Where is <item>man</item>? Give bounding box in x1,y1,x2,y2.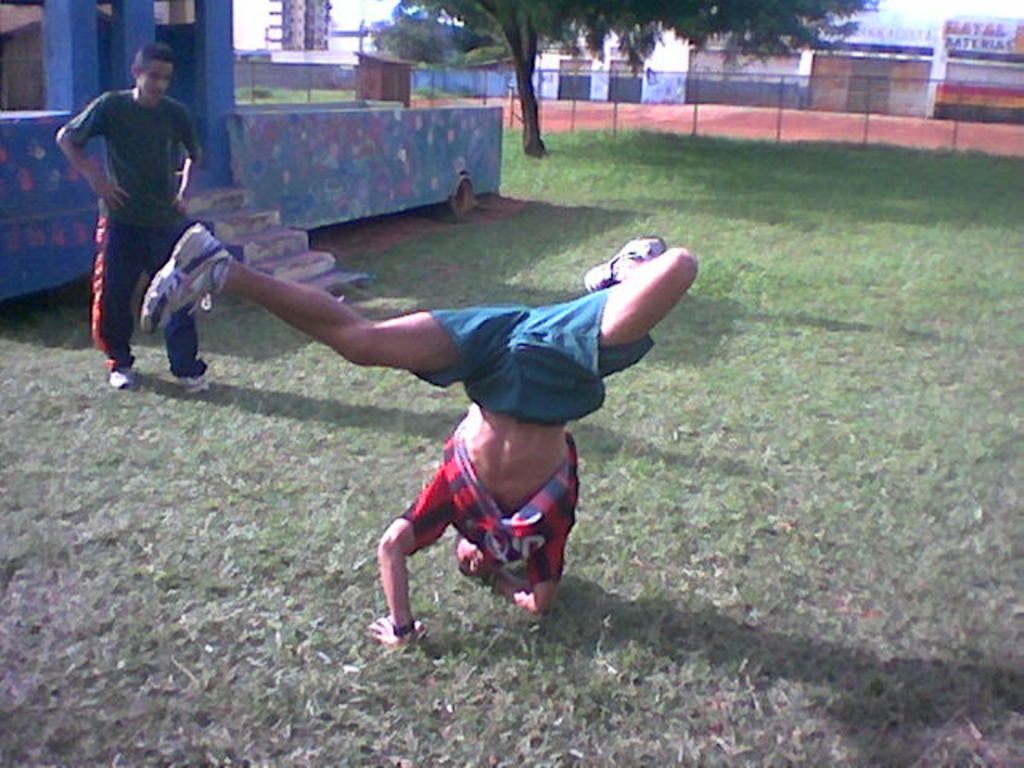
46,46,218,398.
